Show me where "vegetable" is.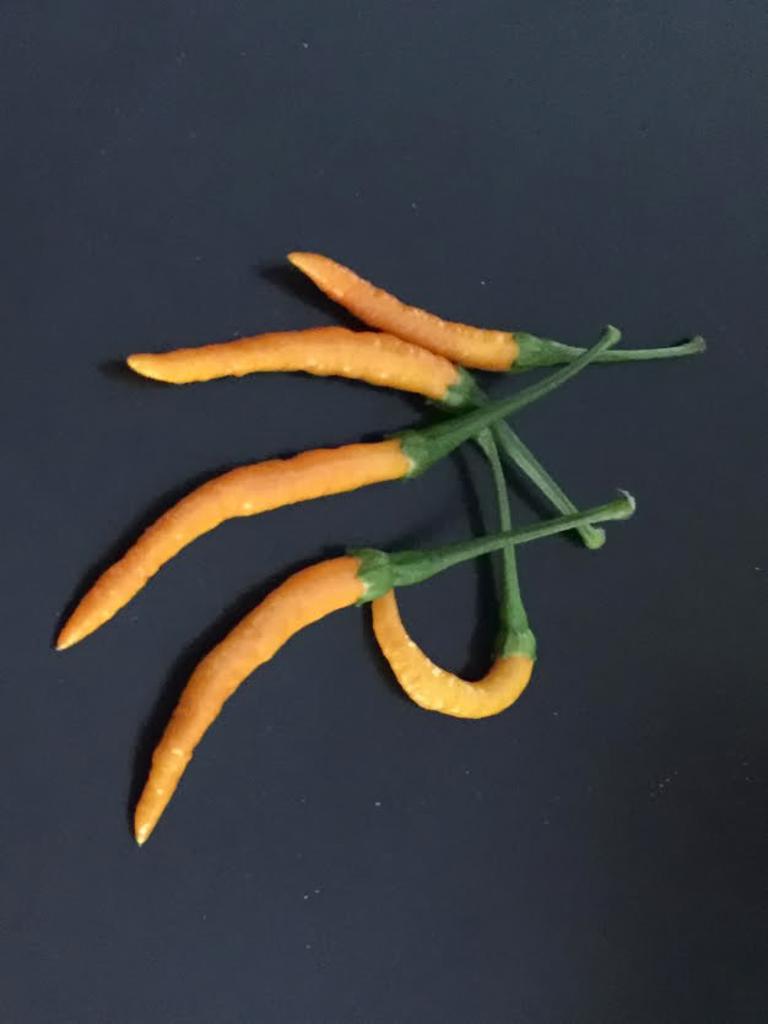
"vegetable" is at {"left": 293, "top": 253, "right": 707, "bottom": 367}.
